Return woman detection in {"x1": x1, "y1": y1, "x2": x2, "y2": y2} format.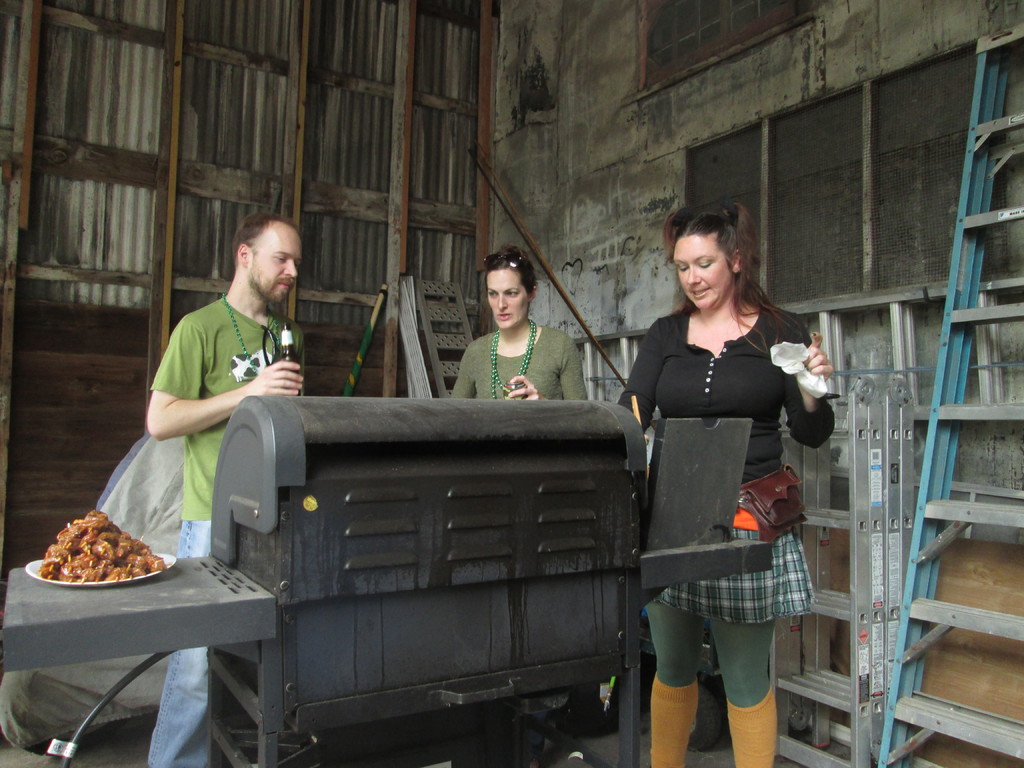
{"x1": 448, "y1": 243, "x2": 588, "y2": 399}.
